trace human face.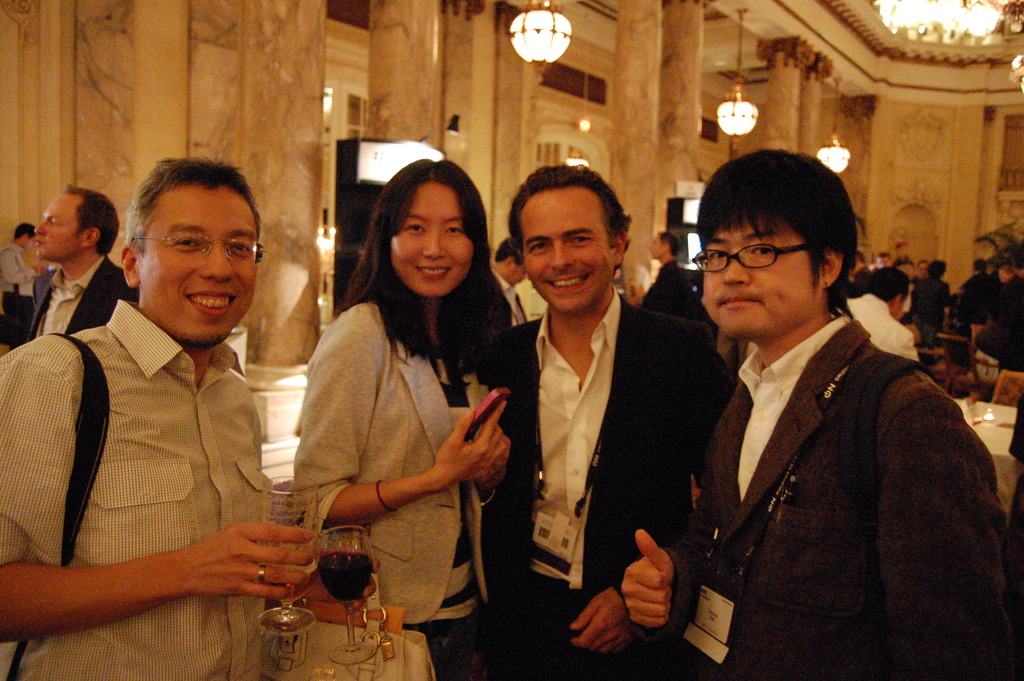
Traced to [x1=648, y1=238, x2=664, y2=254].
